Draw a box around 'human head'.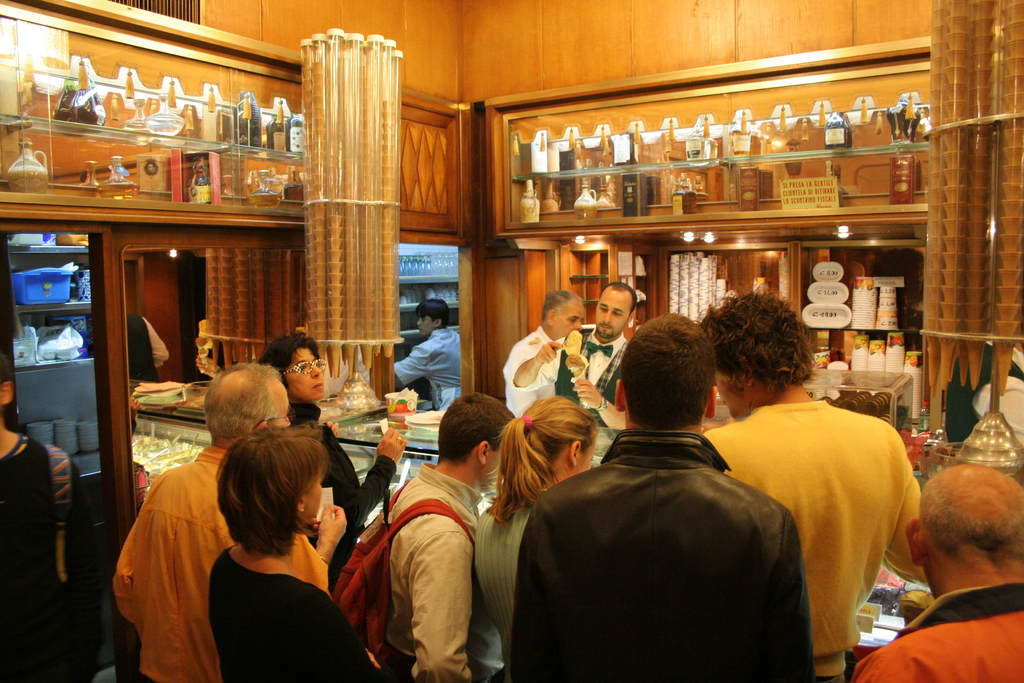
BBox(438, 396, 514, 480).
